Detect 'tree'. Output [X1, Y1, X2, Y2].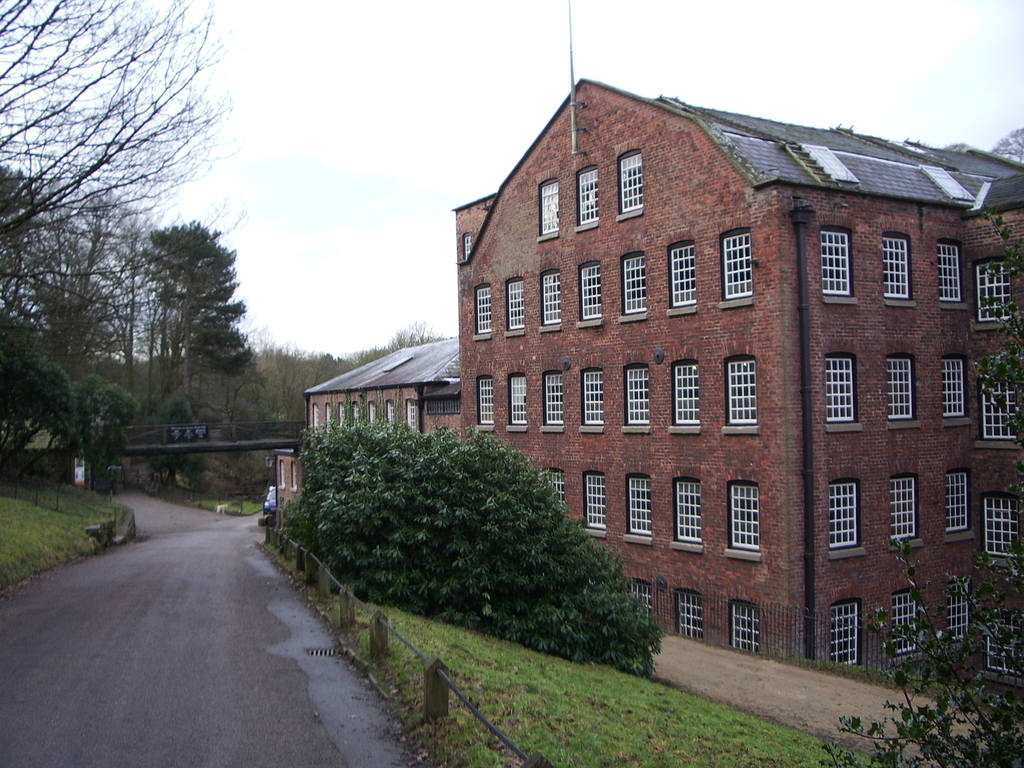
[248, 309, 452, 496].
